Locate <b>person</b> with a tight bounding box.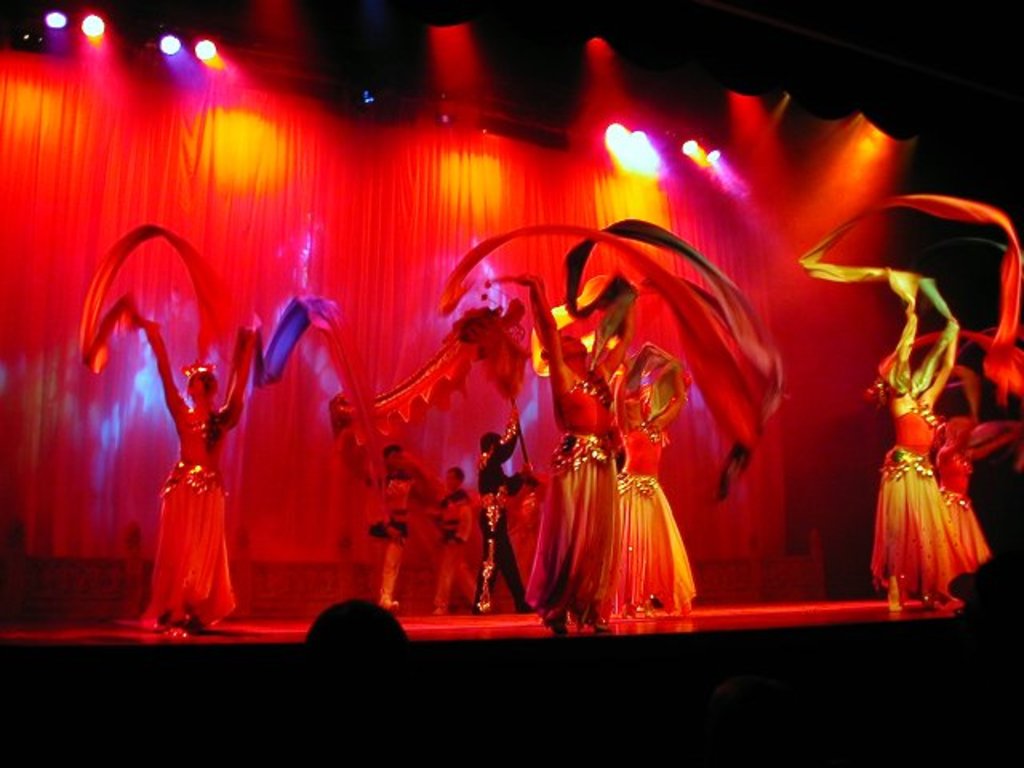
bbox=[870, 342, 968, 621].
